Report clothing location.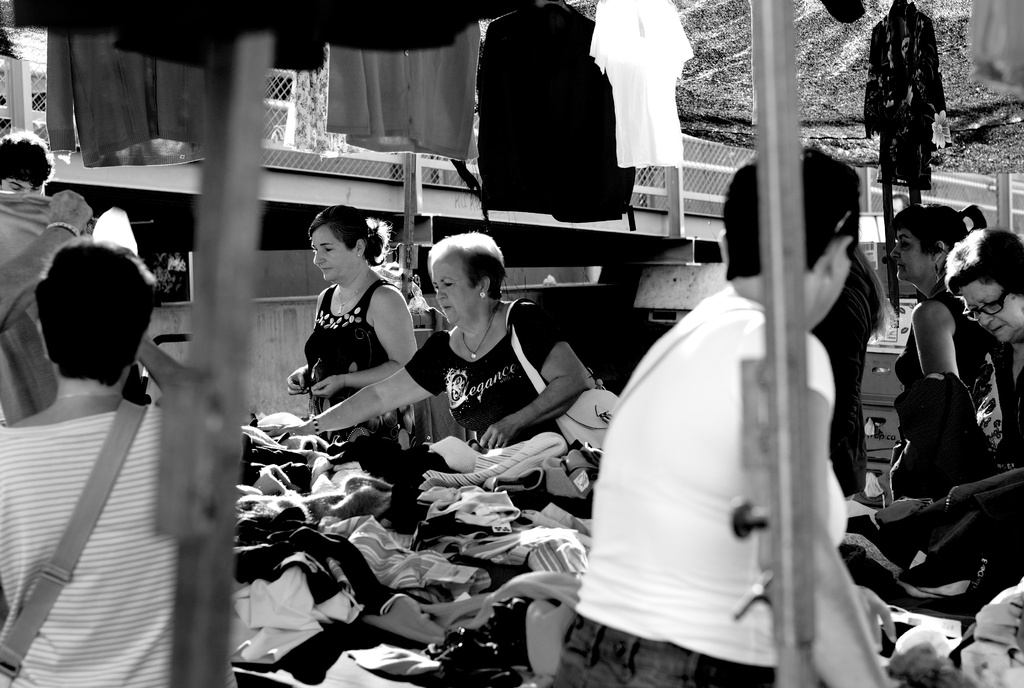
Report: (402, 295, 570, 452).
